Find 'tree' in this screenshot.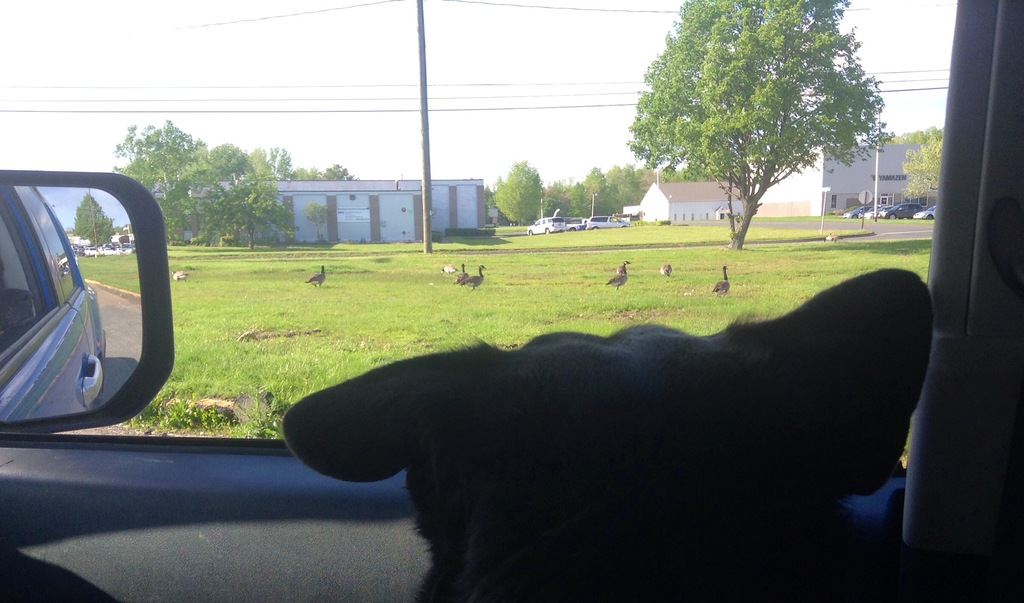
The bounding box for 'tree' is bbox=[241, 142, 269, 170].
